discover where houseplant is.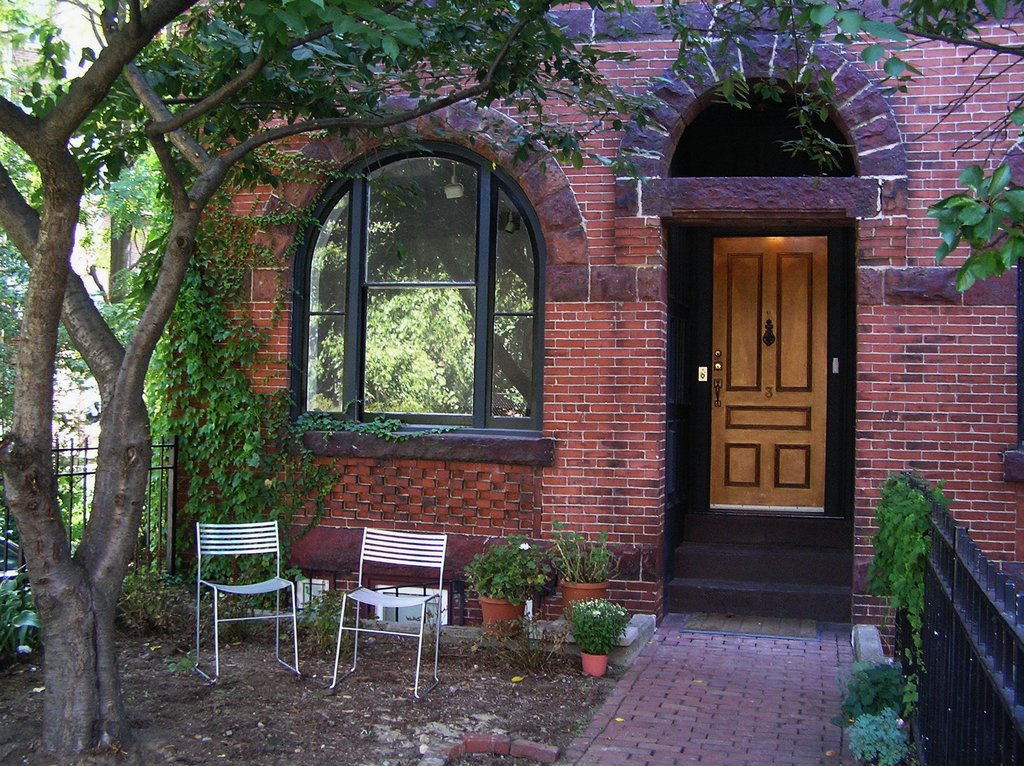
Discovered at 463, 532, 553, 633.
